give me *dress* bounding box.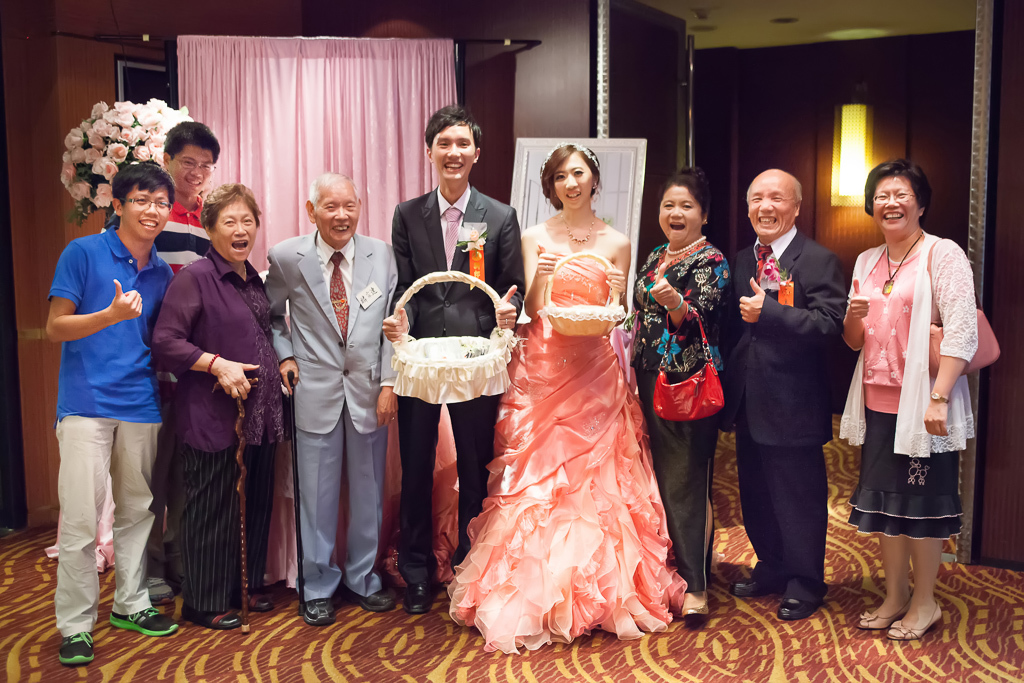
[445, 251, 686, 655].
